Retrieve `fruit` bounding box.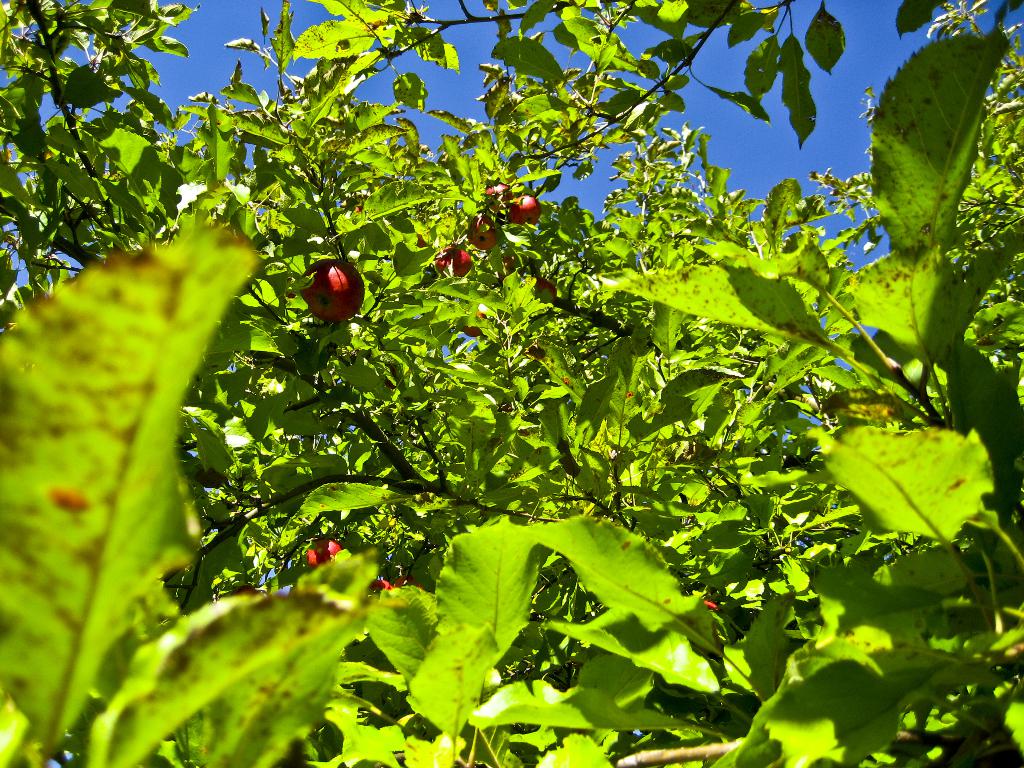
Bounding box: crop(479, 181, 515, 211).
